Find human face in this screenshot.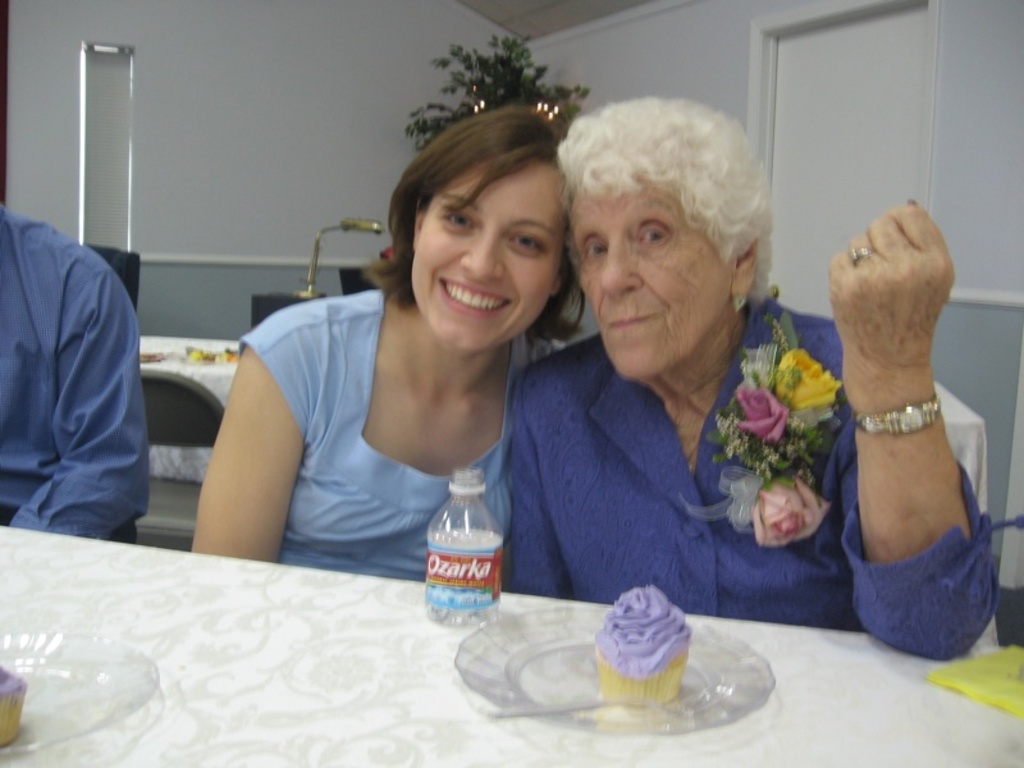
The bounding box for human face is {"x1": 570, "y1": 184, "x2": 733, "y2": 381}.
